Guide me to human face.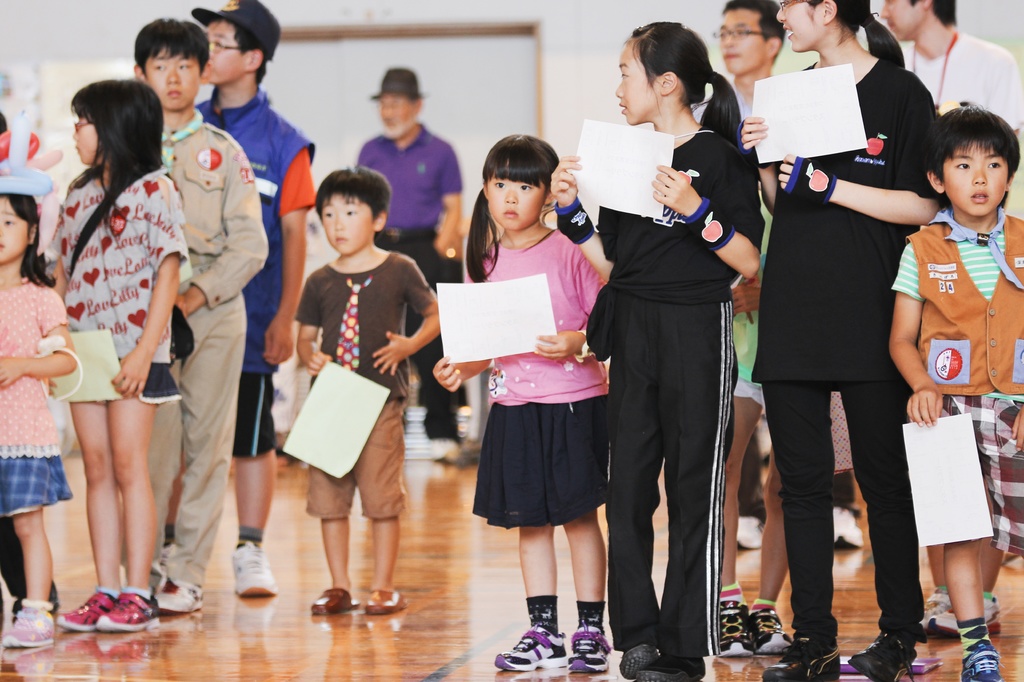
Guidance: (left=203, top=23, right=239, bottom=86).
